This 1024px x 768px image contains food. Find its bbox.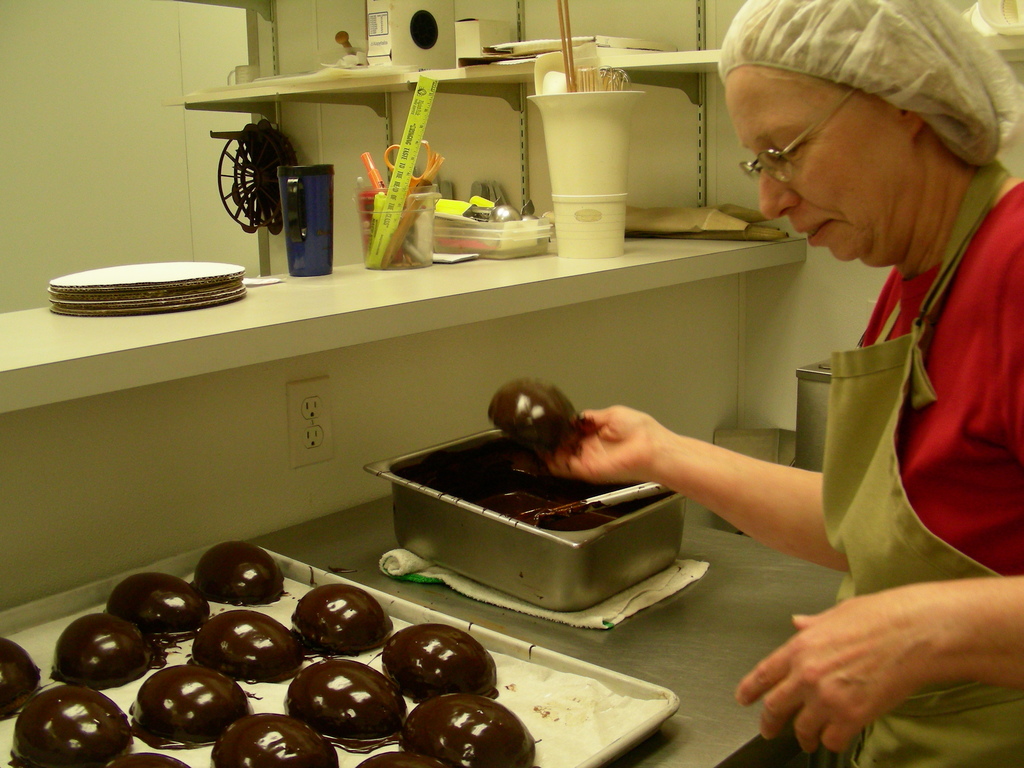
left=0, top=637, right=44, bottom=719.
